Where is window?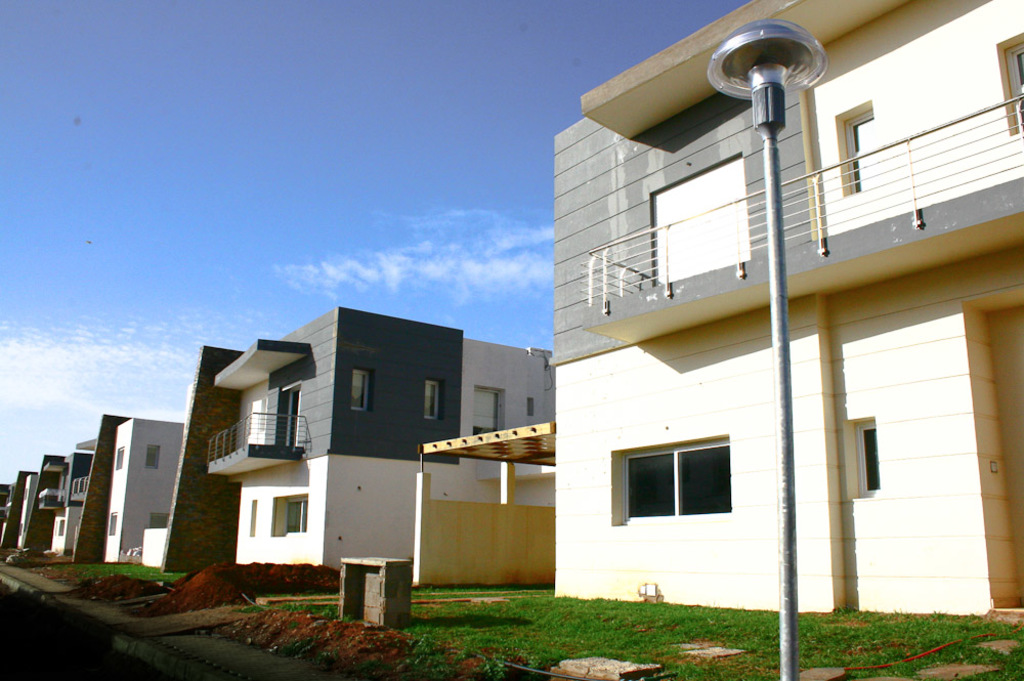
(843,108,895,193).
